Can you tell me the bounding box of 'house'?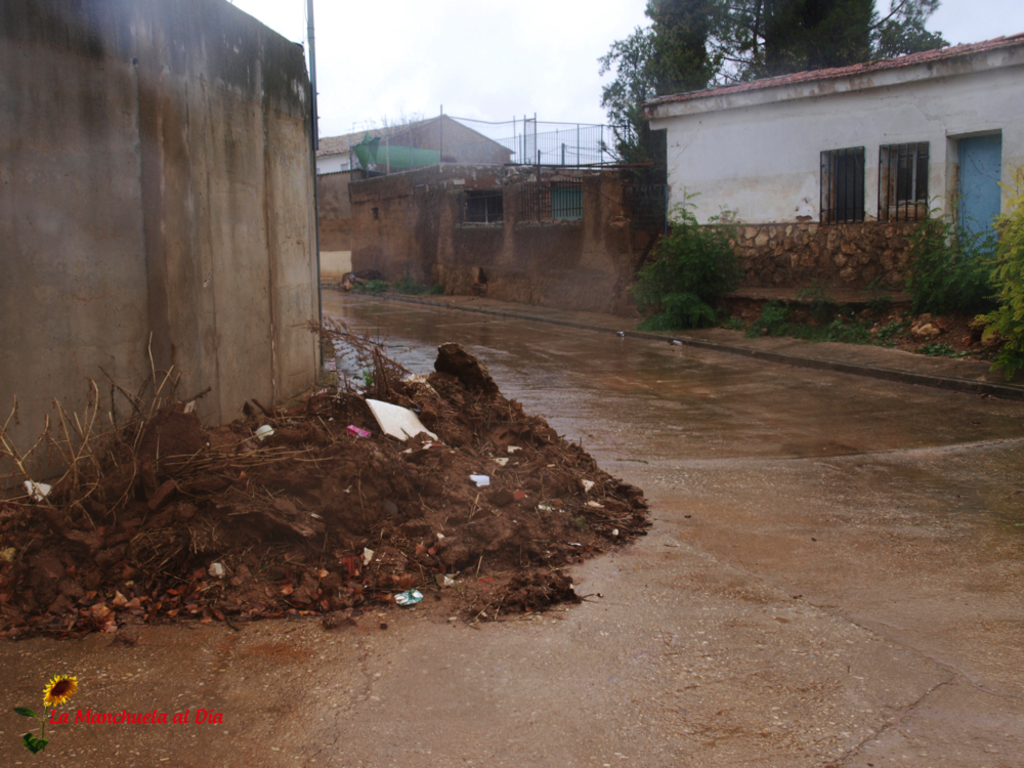
315:115:511:175.
